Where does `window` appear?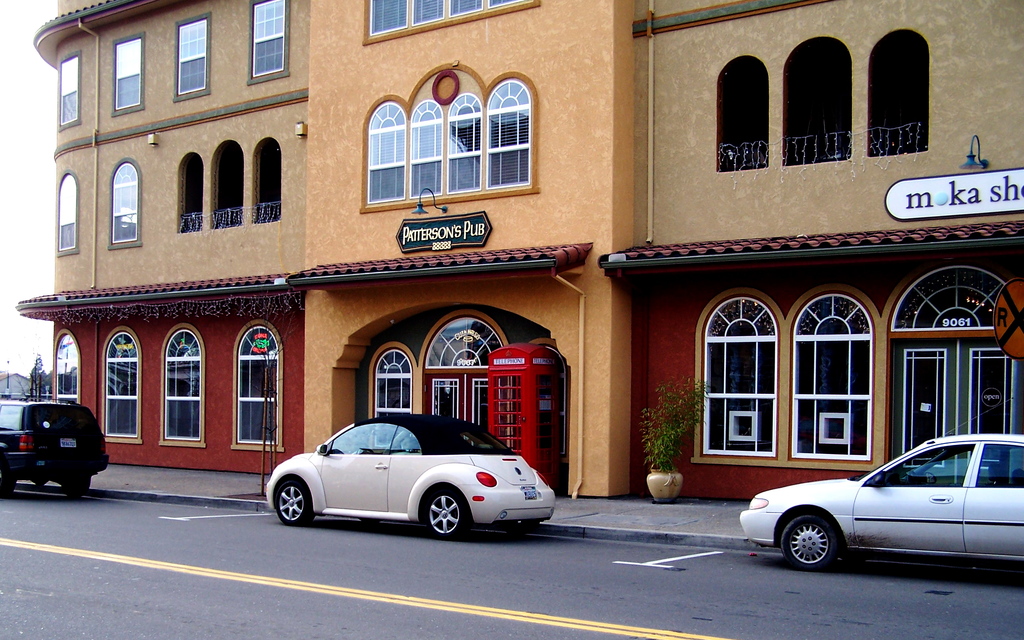
Appears at box(717, 56, 774, 175).
